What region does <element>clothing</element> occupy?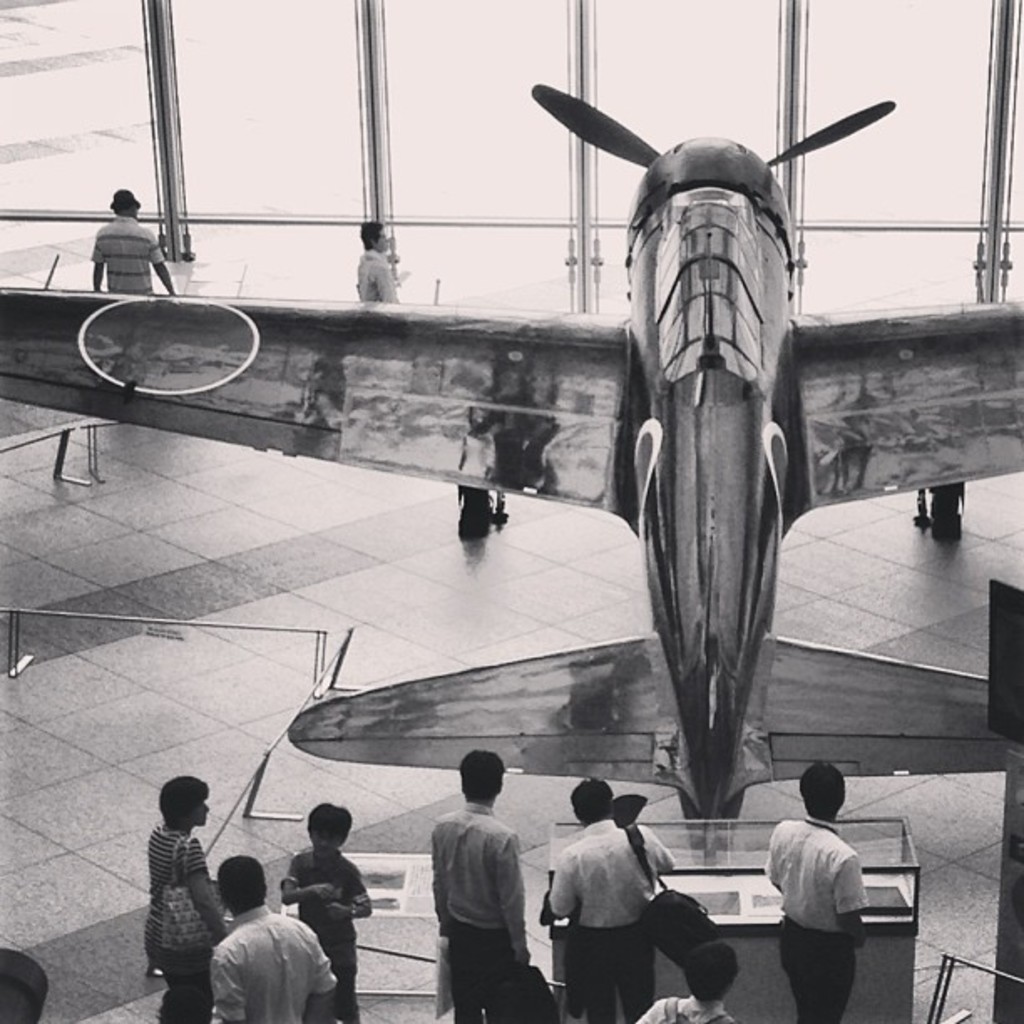
region(430, 796, 530, 1022).
